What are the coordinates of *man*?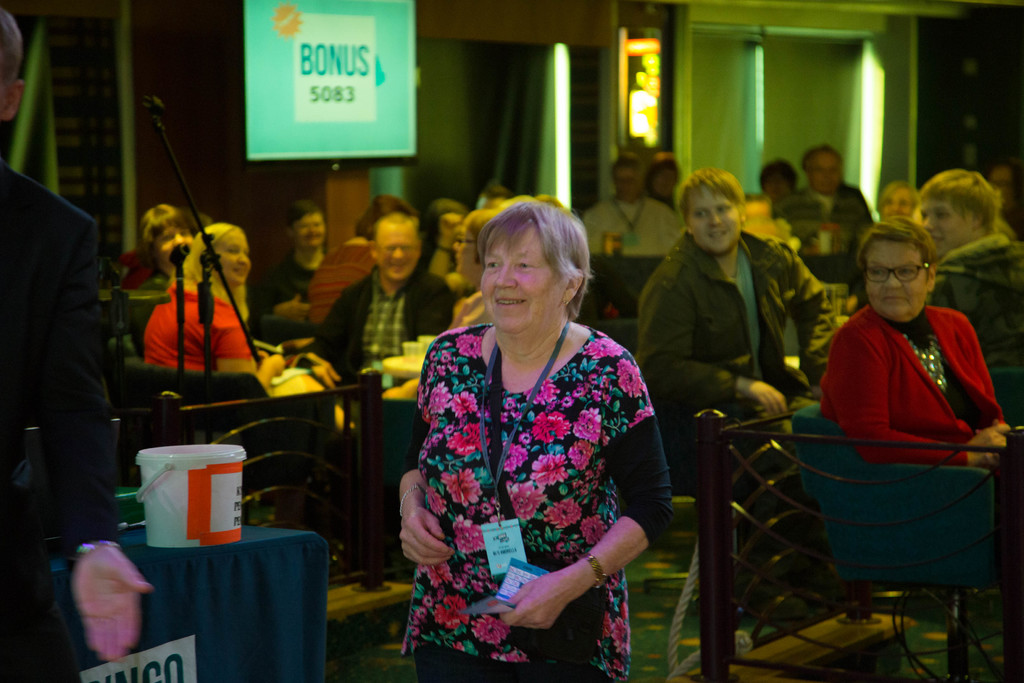
l=579, t=153, r=678, b=252.
